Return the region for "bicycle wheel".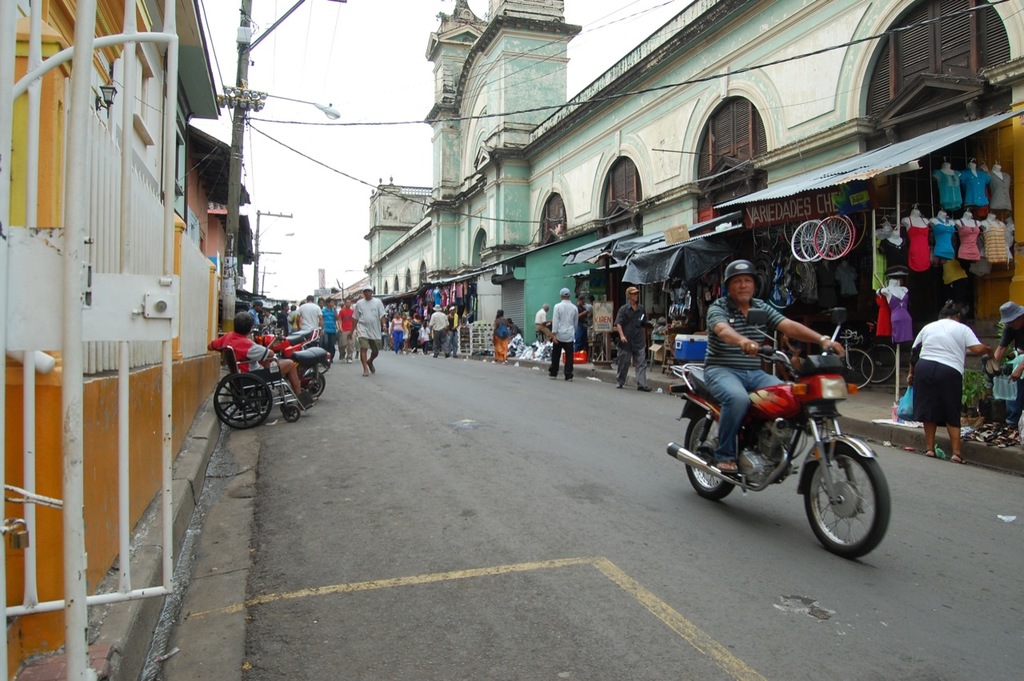
x1=806, y1=439, x2=895, y2=560.
